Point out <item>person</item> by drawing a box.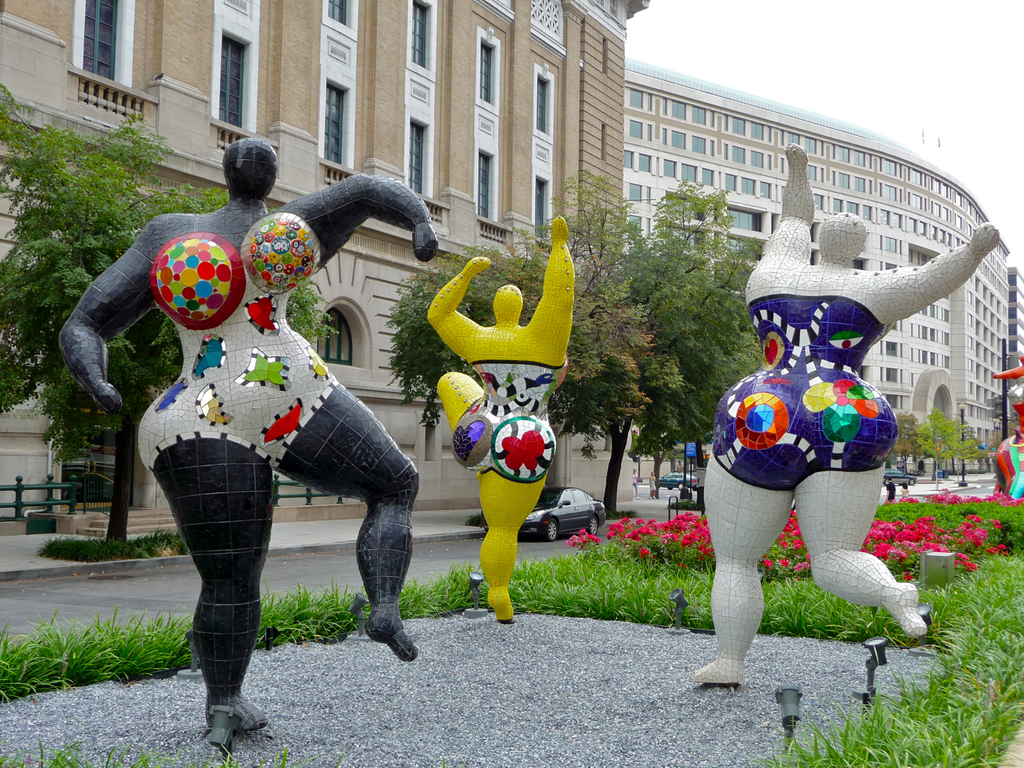
(left=692, top=144, right=1008, bottom=689).
